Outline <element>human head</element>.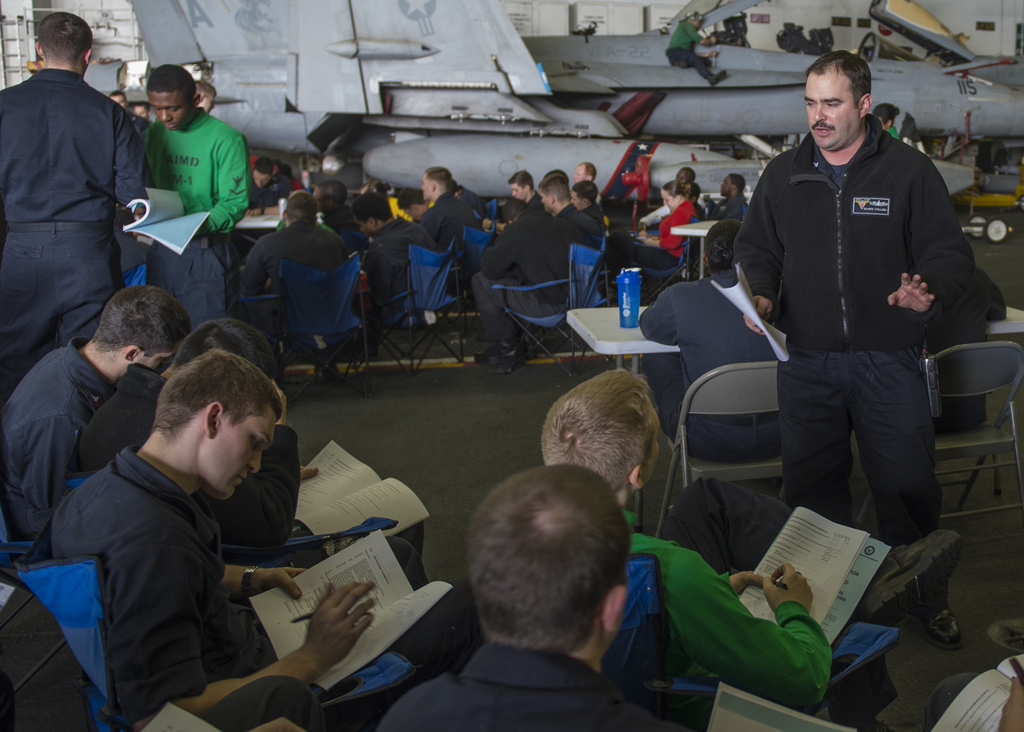
Outline: <bbox>252, 156, 274, 188</bbox>.
